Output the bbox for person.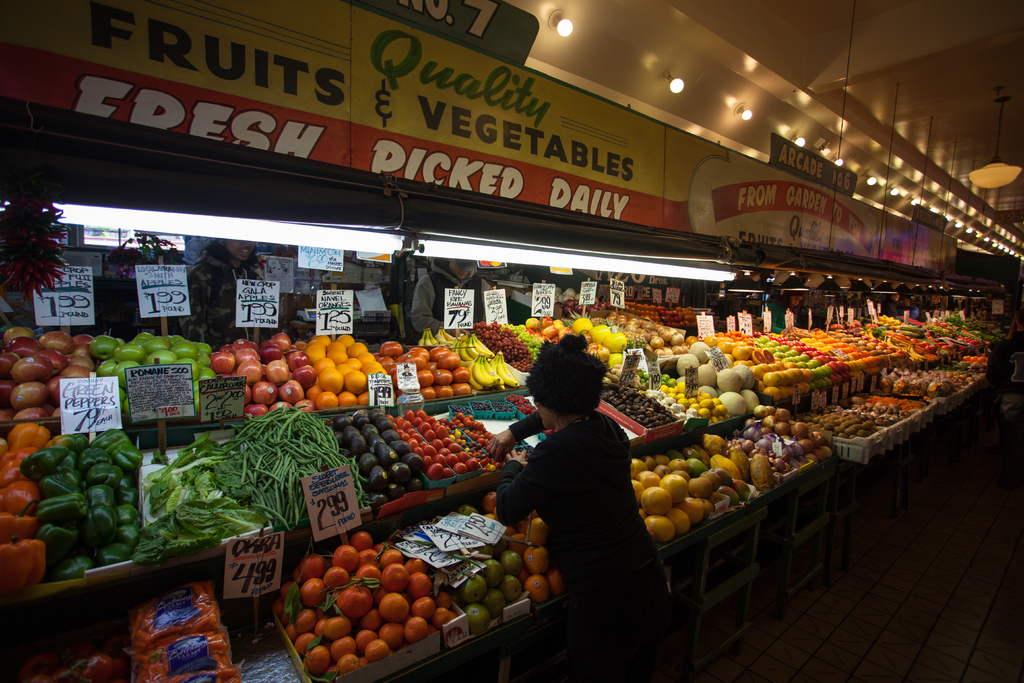
[899, 294, 919, 318].
